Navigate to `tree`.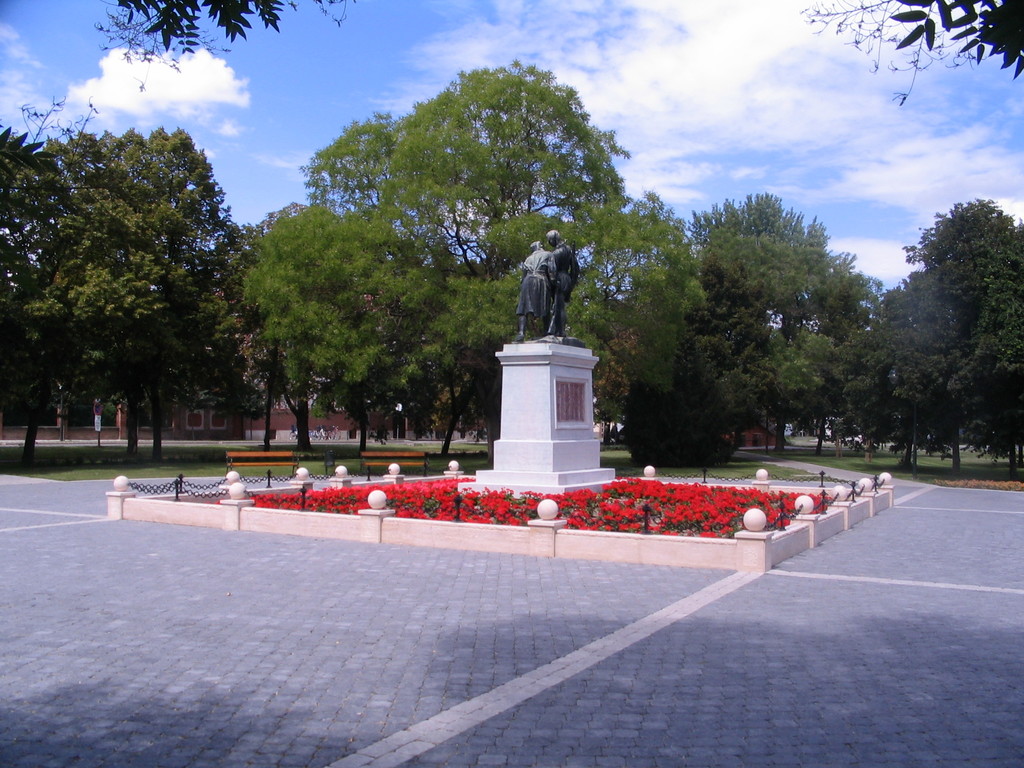
Navigation target: pyautogui.locateOnScreen(236, 202, 424, 452).
